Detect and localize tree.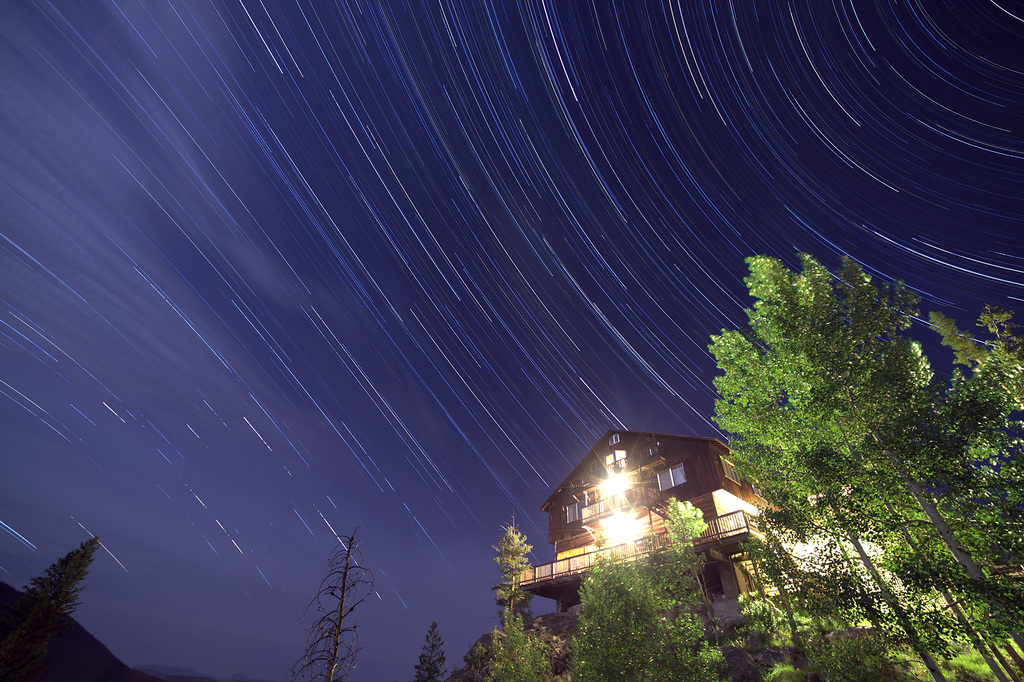
Localized at {"x1": 299, "y1": 539, "x2": 372, "y2": 681}.
